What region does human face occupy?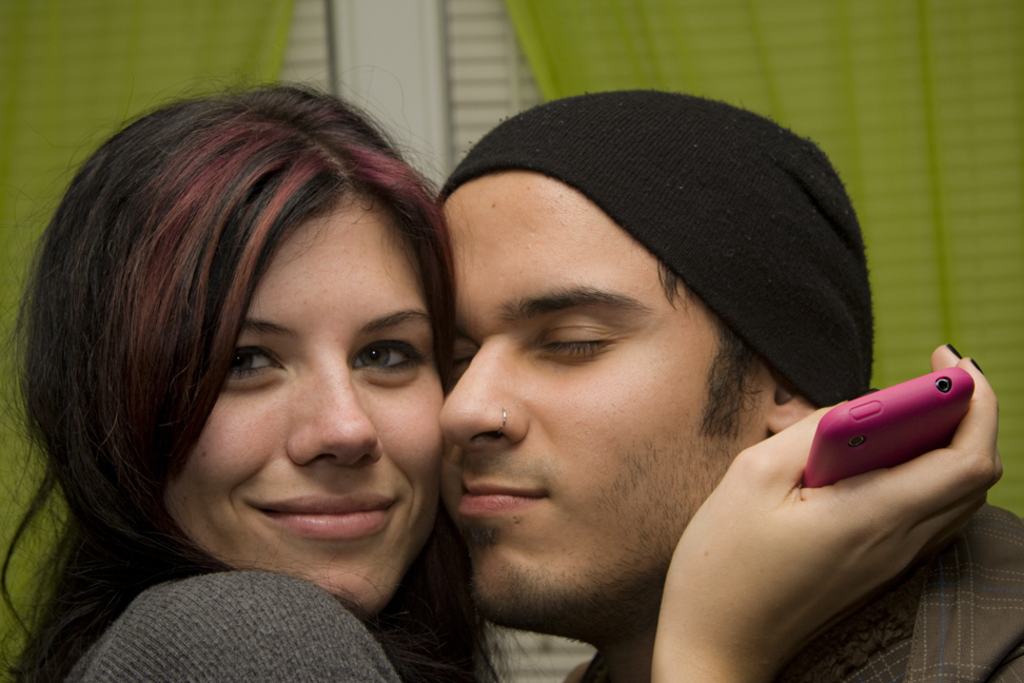
detection(168, 189, 444, 617).
